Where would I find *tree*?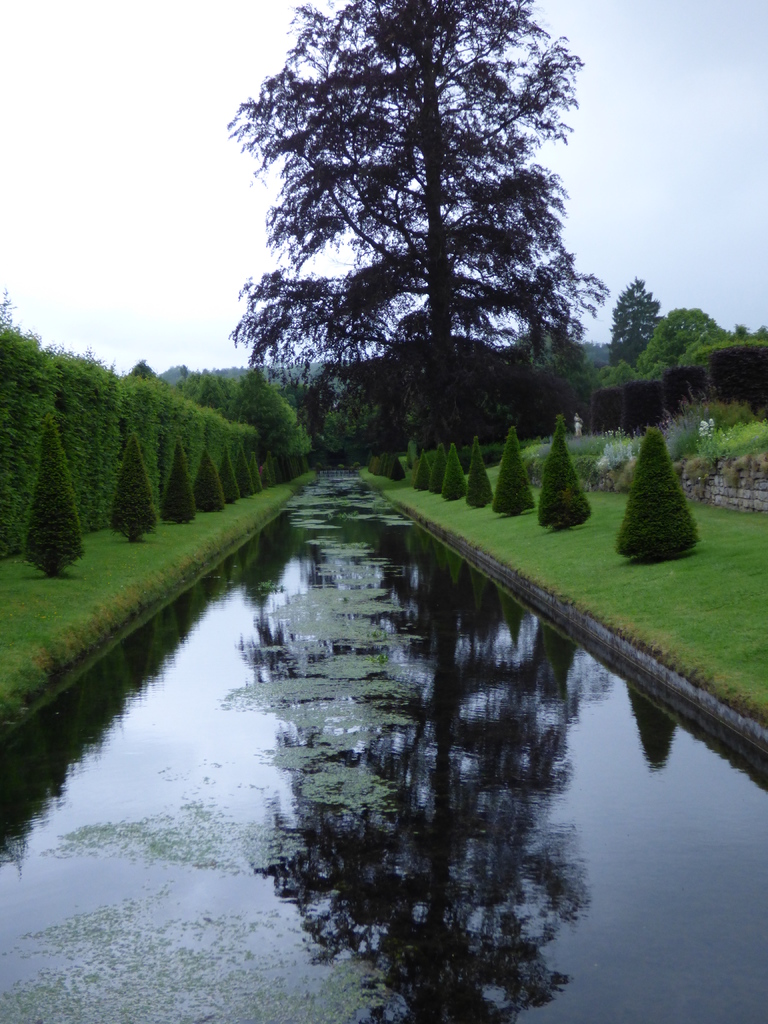
At 604 266 767 390.
